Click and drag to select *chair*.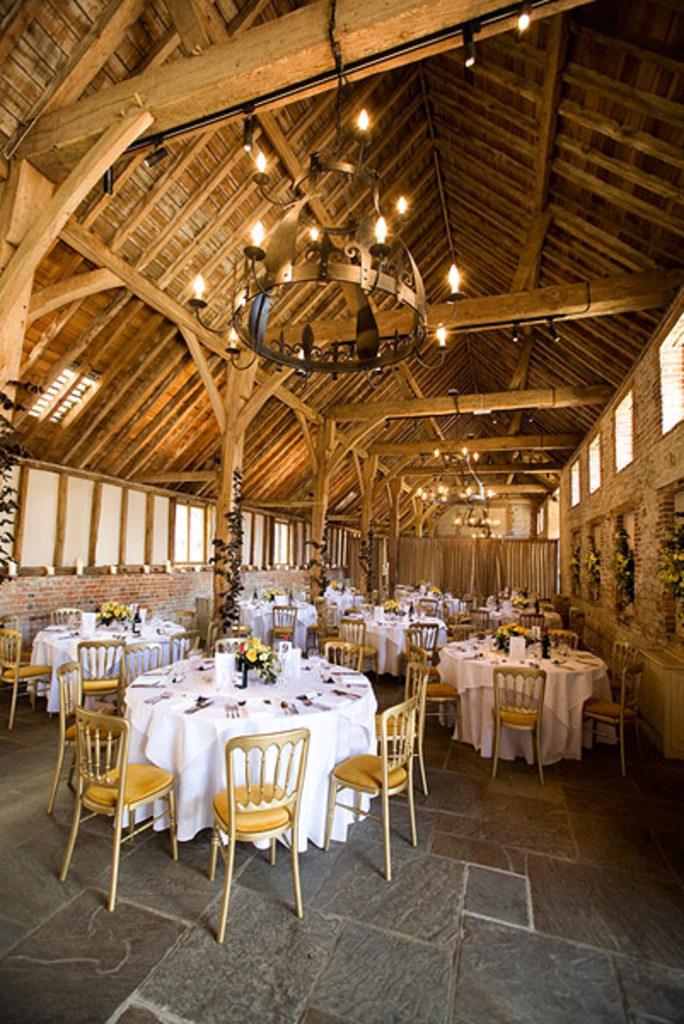
Selection: pyautogui.locateOnScreen(0, 631, 48, 730).
